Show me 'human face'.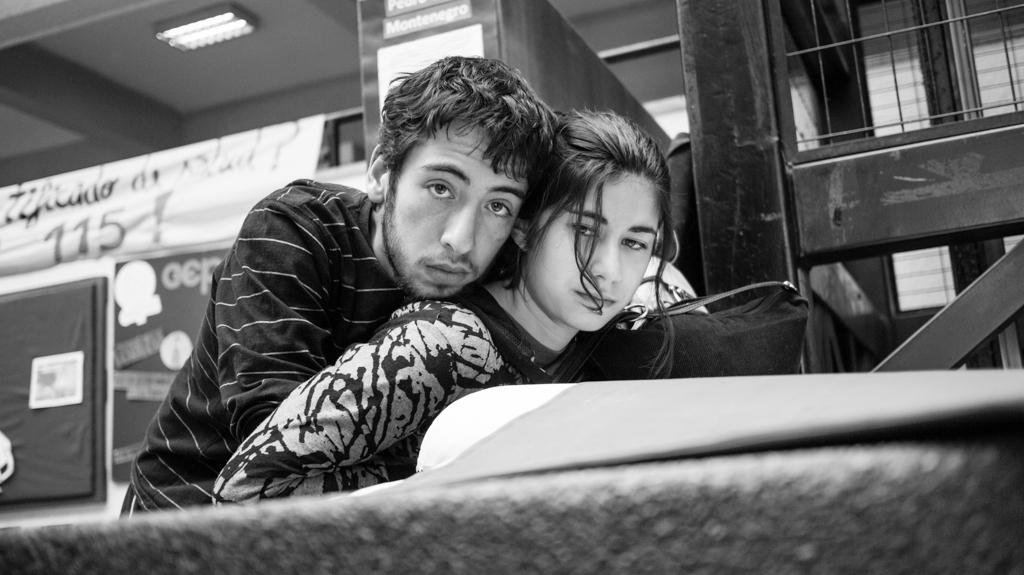
'human face' is here: <box>527,170,660,330</box>.
